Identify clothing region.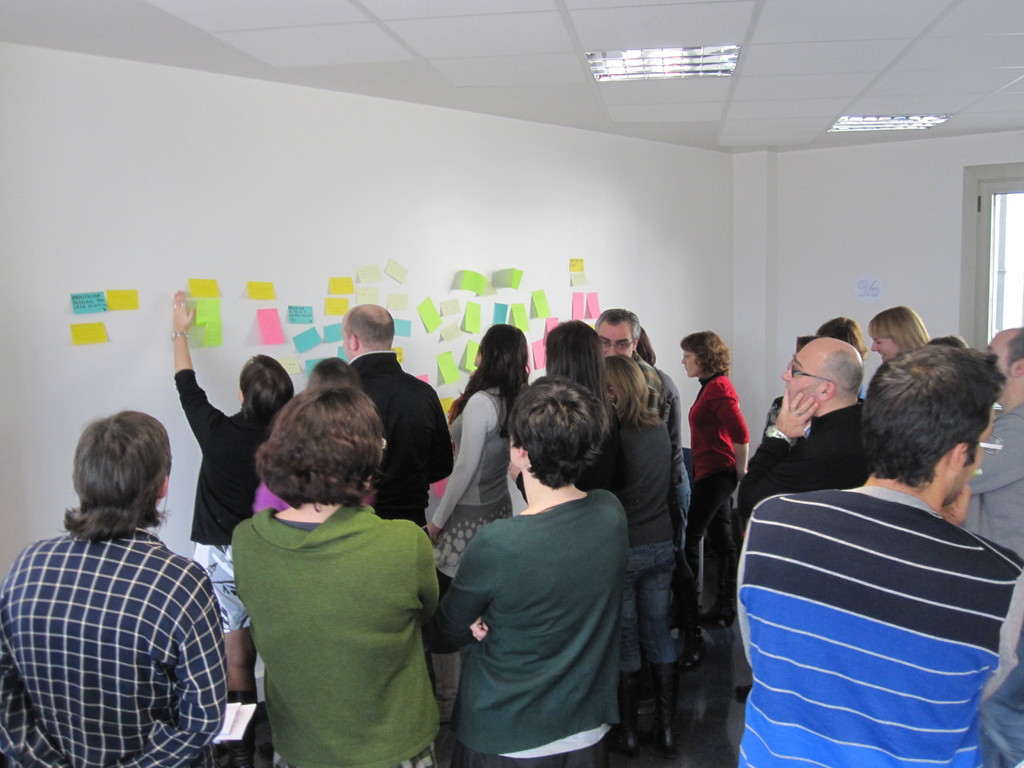
Region: {"x1": 348, "y1": 344, "x2": 457, "y2": 535}.
